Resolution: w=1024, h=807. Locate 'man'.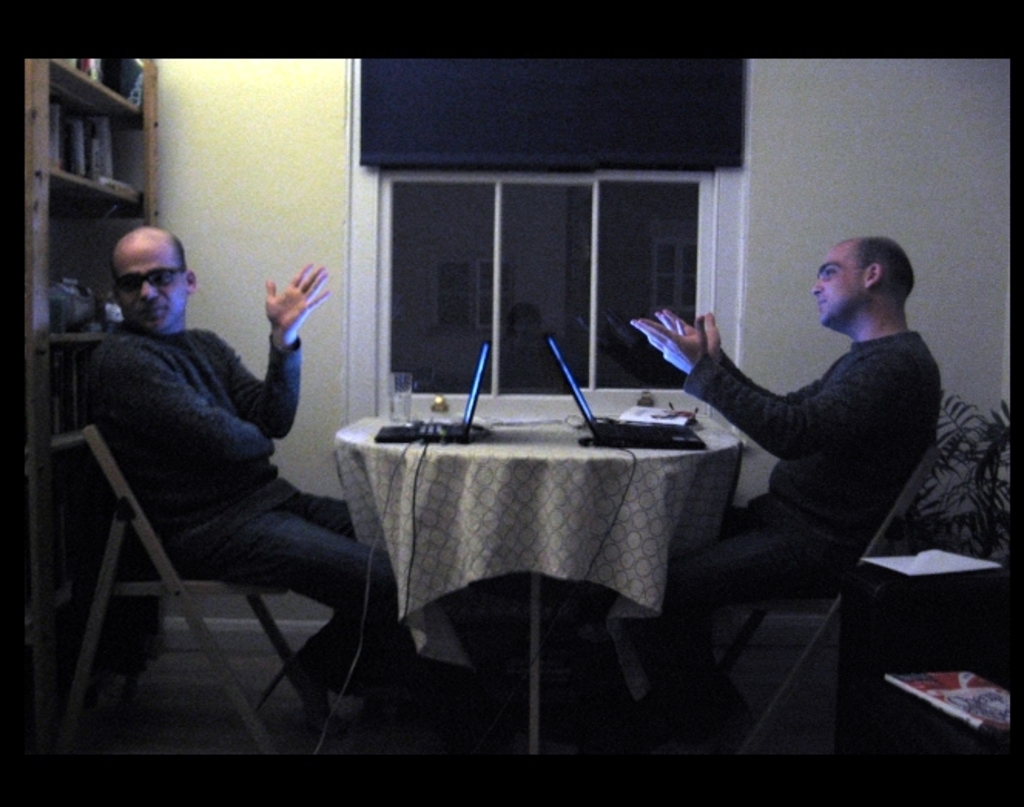
<box>54,204,367,707</box>.
